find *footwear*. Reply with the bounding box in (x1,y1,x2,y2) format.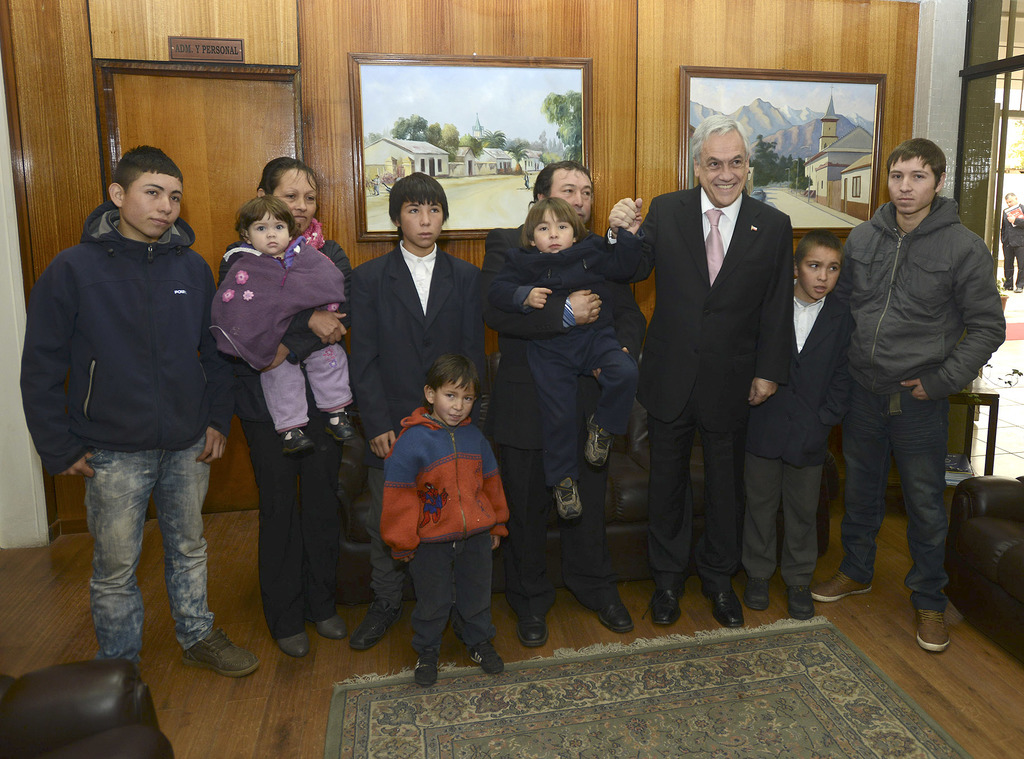
(646,589,681,632).
